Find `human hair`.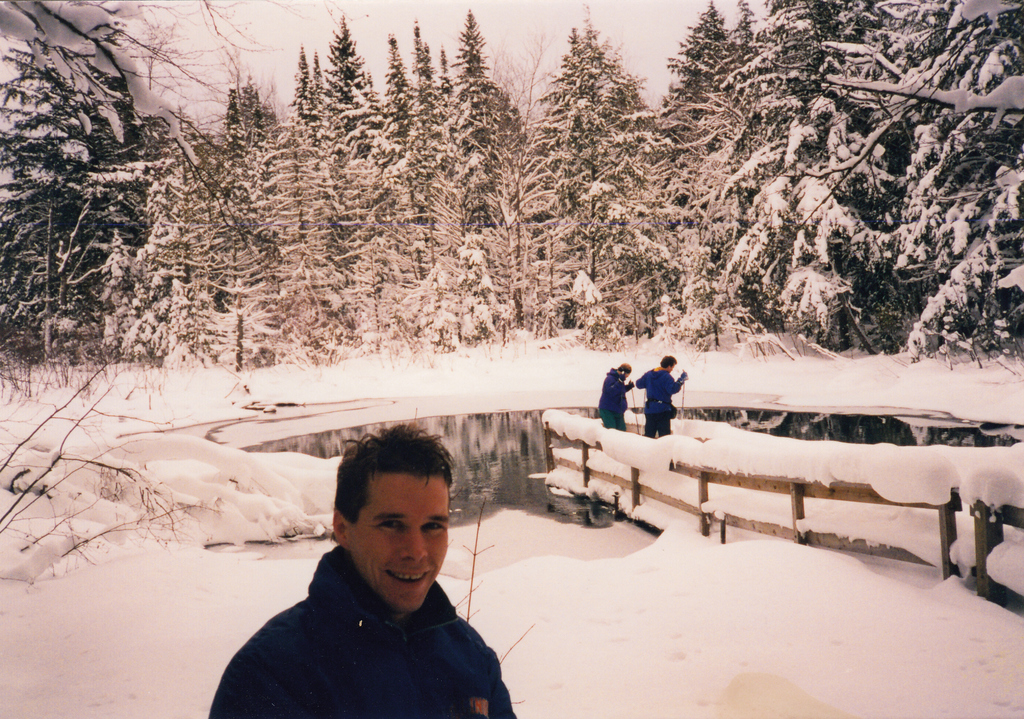
[332,415,456,531].
